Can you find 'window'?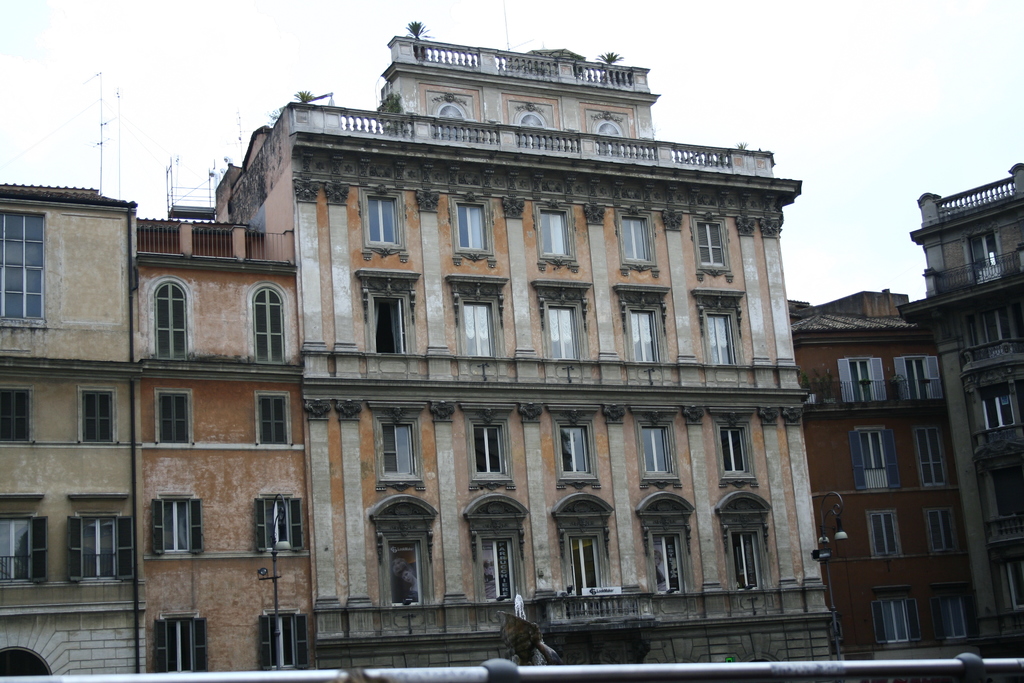
Yes, bounding box: bbox=(154, 490, 204, 554).
